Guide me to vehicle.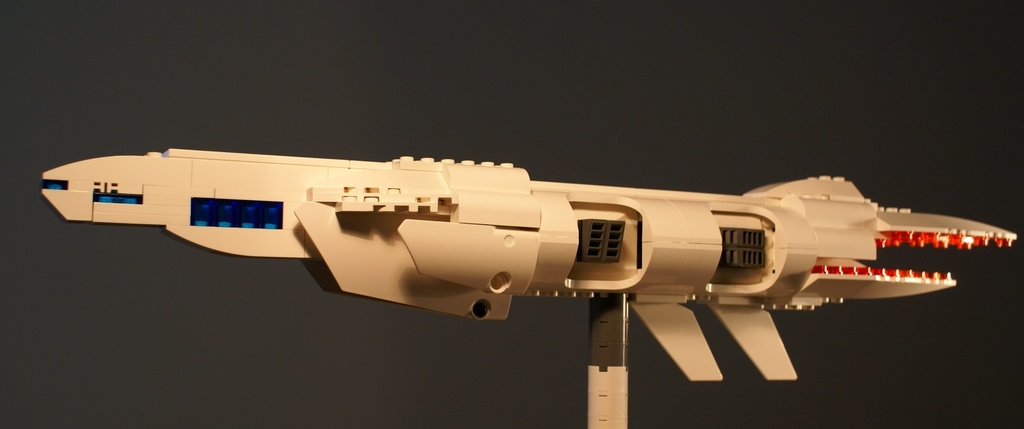
Guidance: select_region(37, 142, 1017, 428).
